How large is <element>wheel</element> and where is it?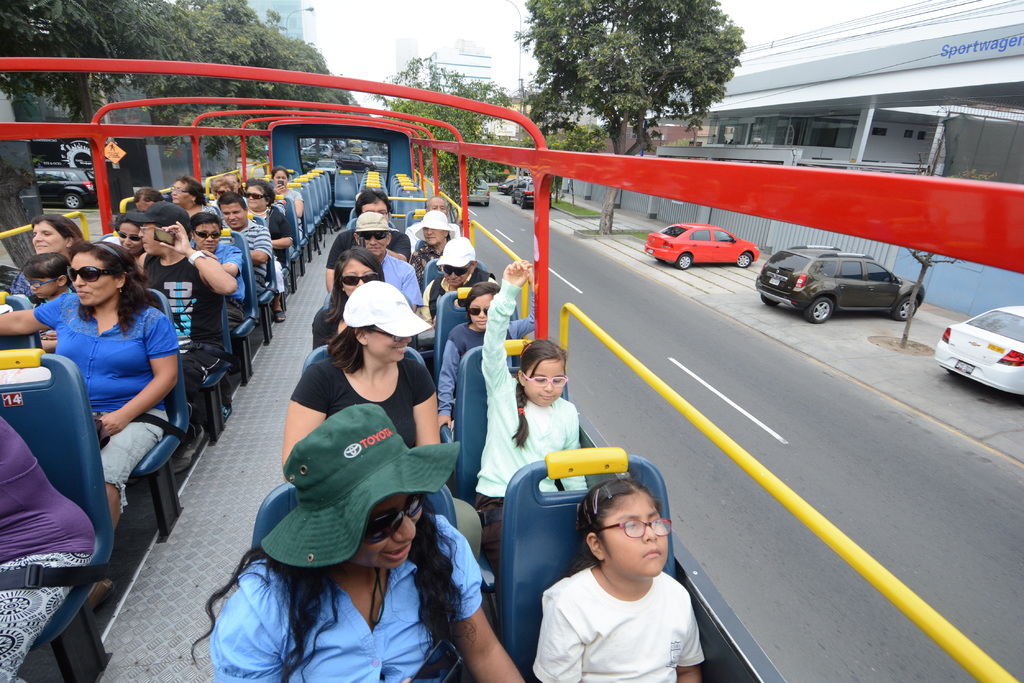
Bounding box: bbox=[676, 252, 691, 269].
